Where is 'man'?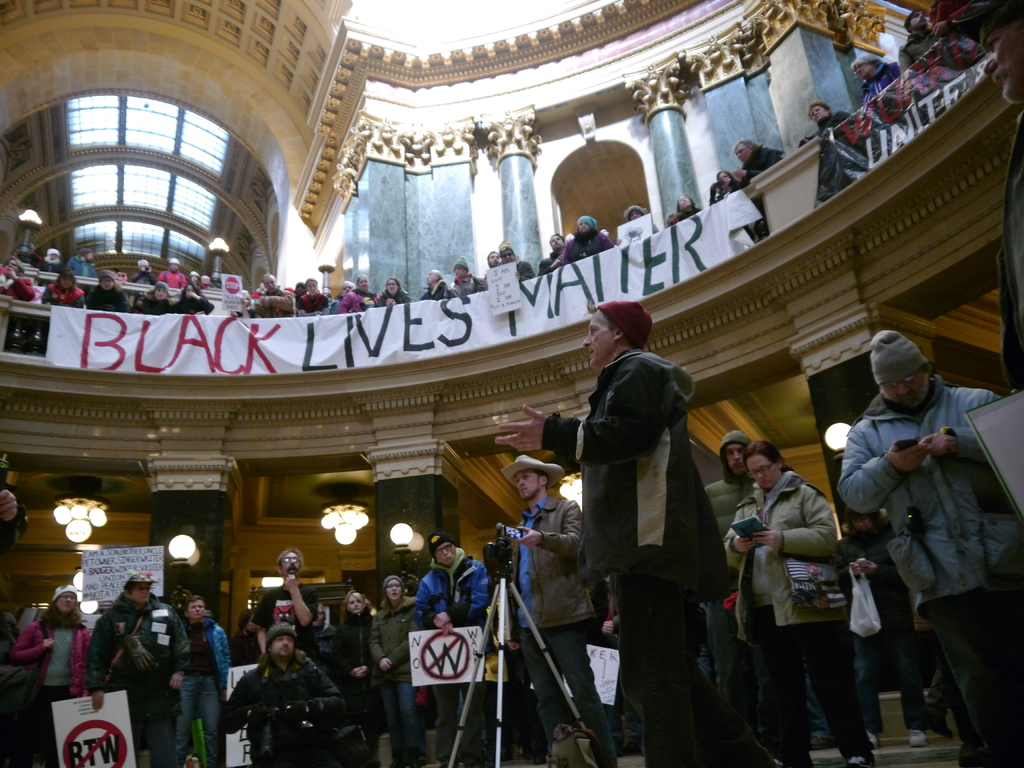
<bbox>258, 275, 295, 317</bbox>.
